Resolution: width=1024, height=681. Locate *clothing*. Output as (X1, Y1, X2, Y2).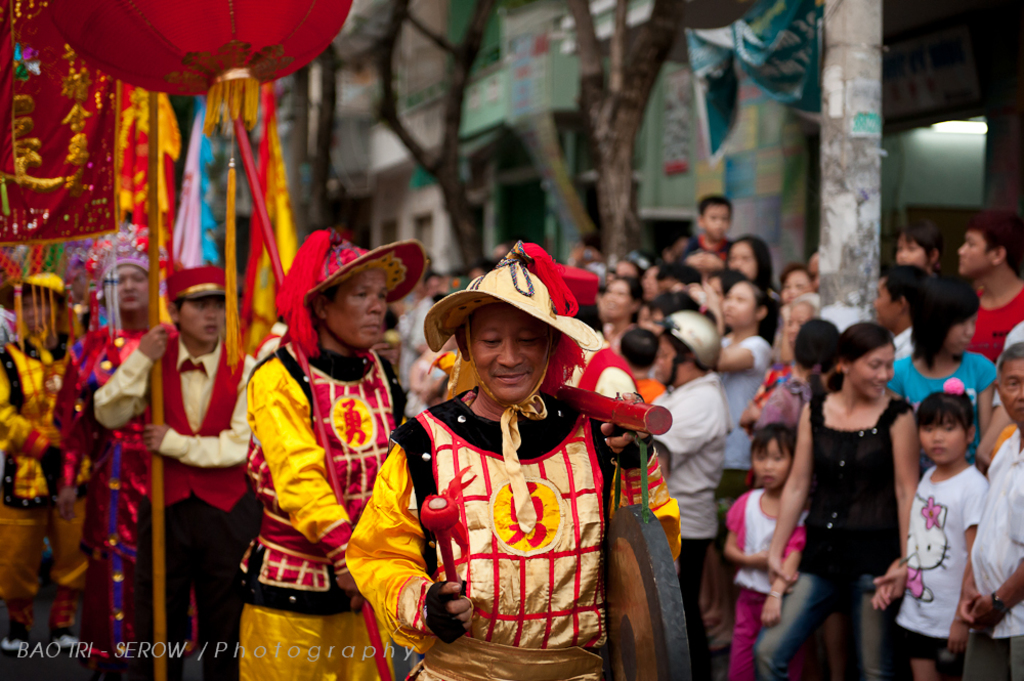
(0, 320, 101, 637).
